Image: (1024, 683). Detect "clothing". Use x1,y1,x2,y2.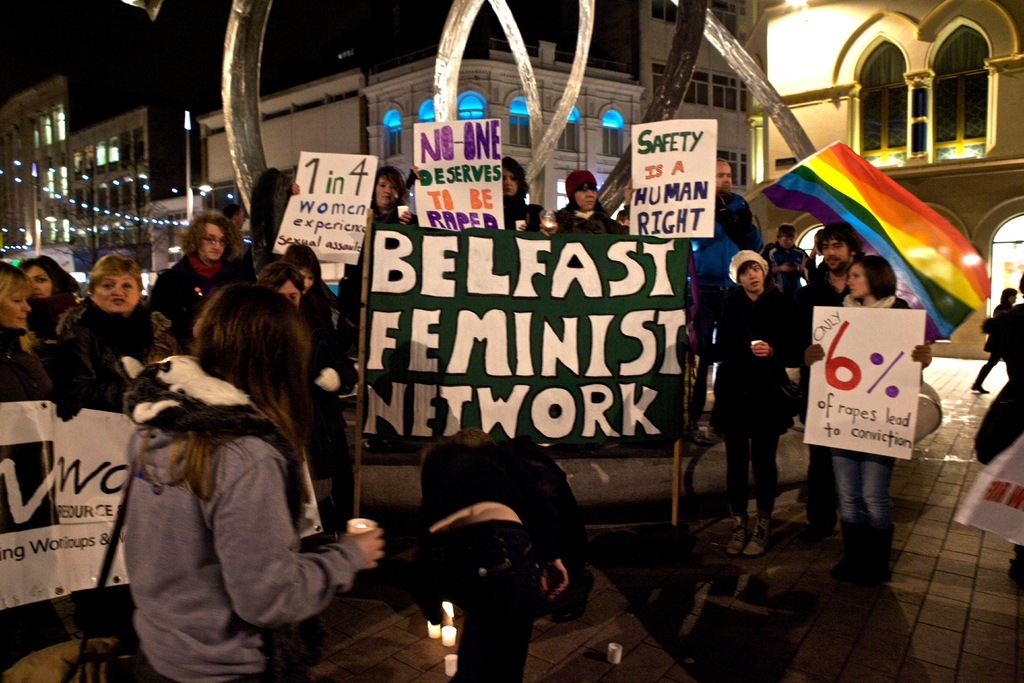
278,273,354,537.
